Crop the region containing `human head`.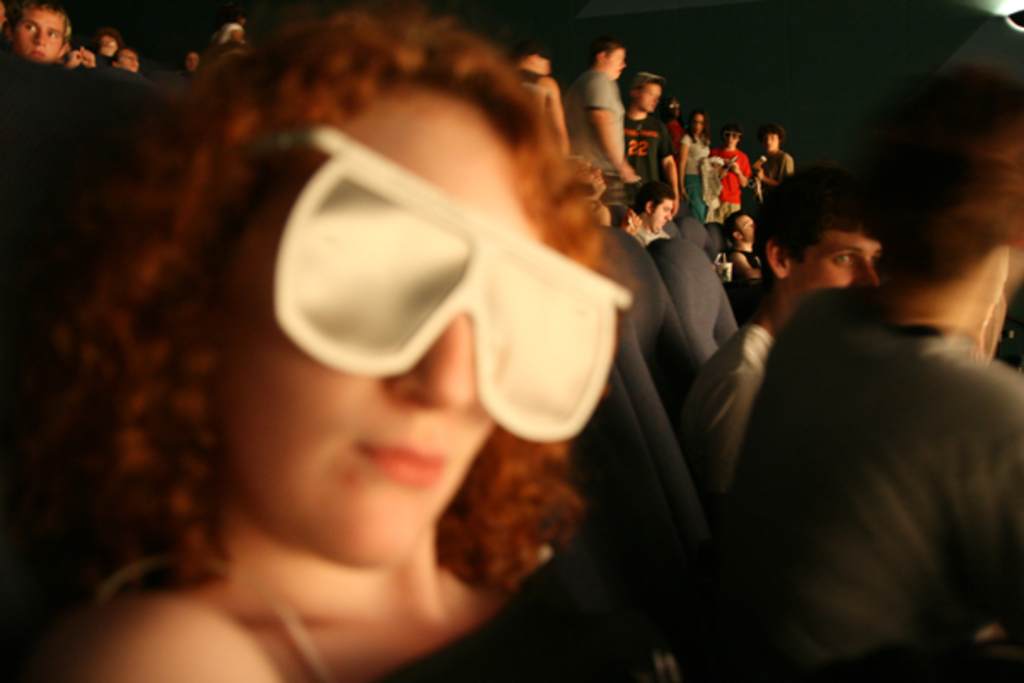
Crop region: x1=686 y1=111 x2=708 y2=133.
